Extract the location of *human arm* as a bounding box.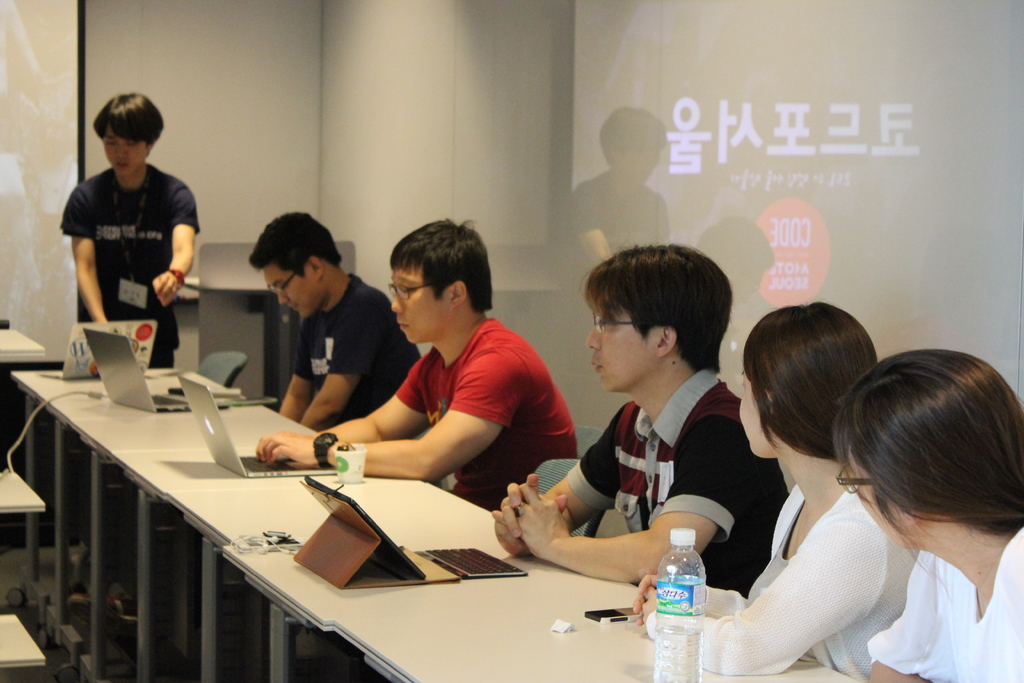
Rect(298, 290, 371, 428).
